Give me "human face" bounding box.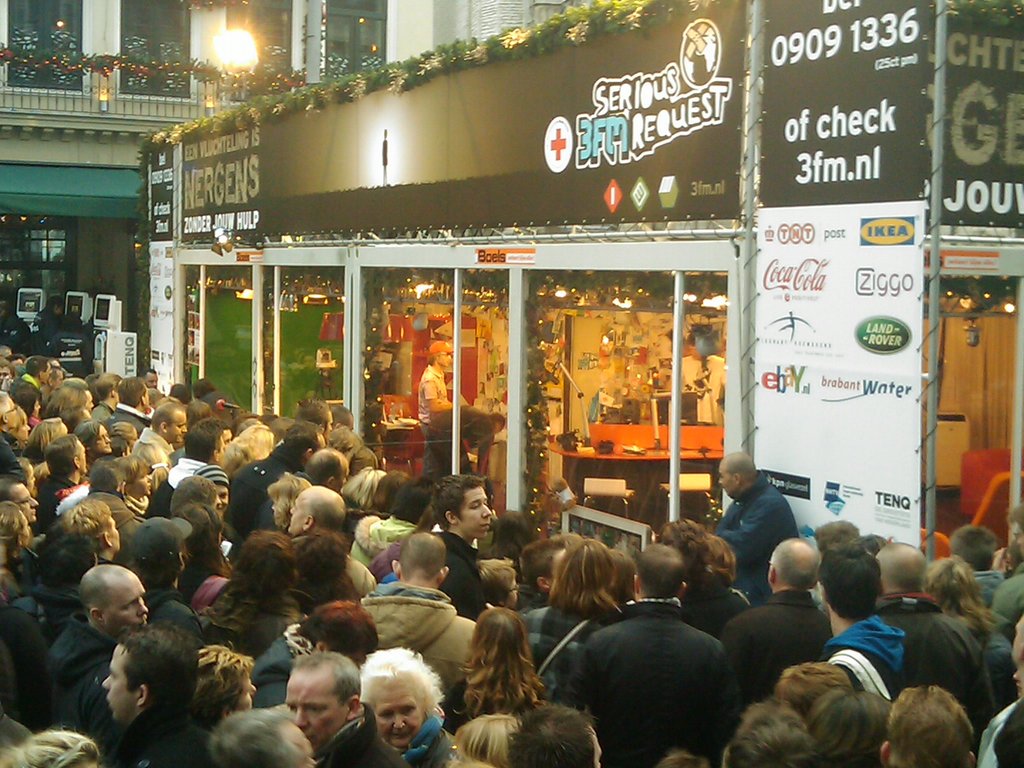
region(374, 690, 424, 749).
